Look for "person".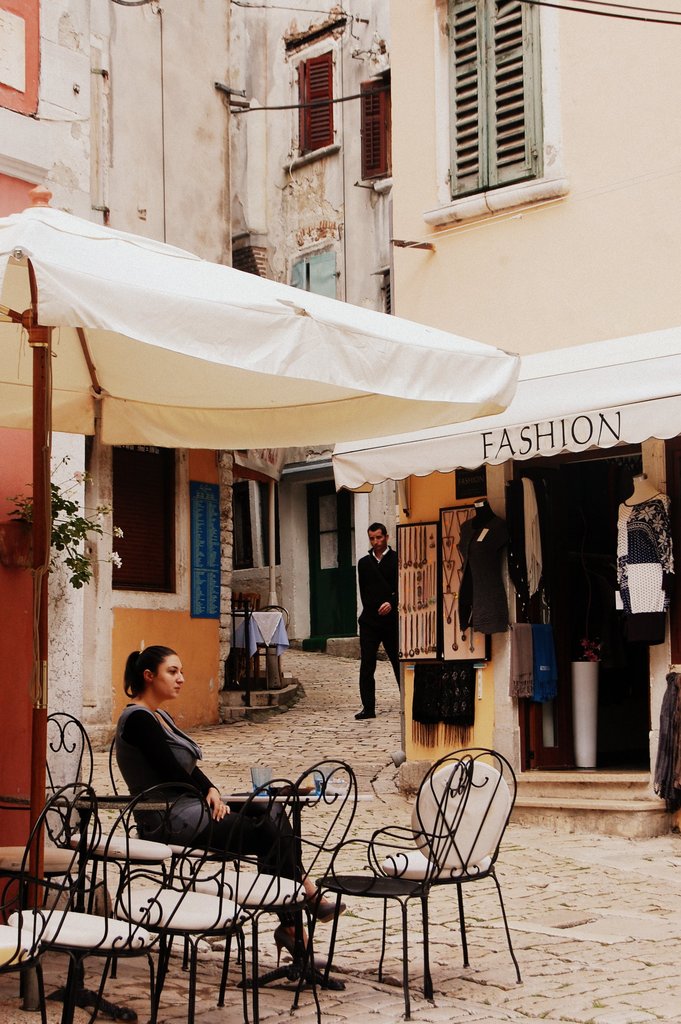
Found: l=119, t=644, r=347, b=959.
